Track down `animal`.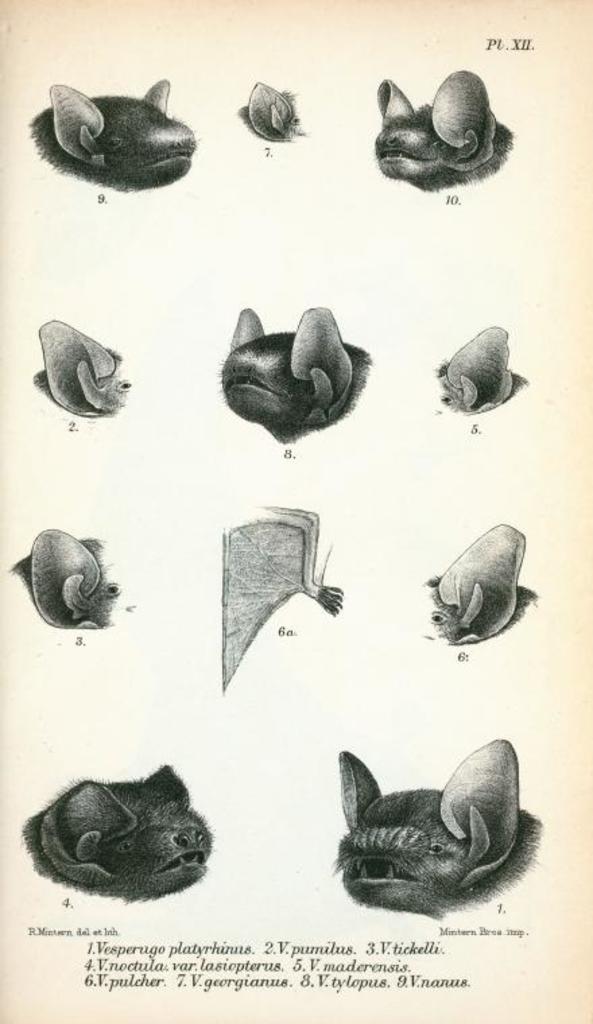
Tracked to 216:501:340:695.
